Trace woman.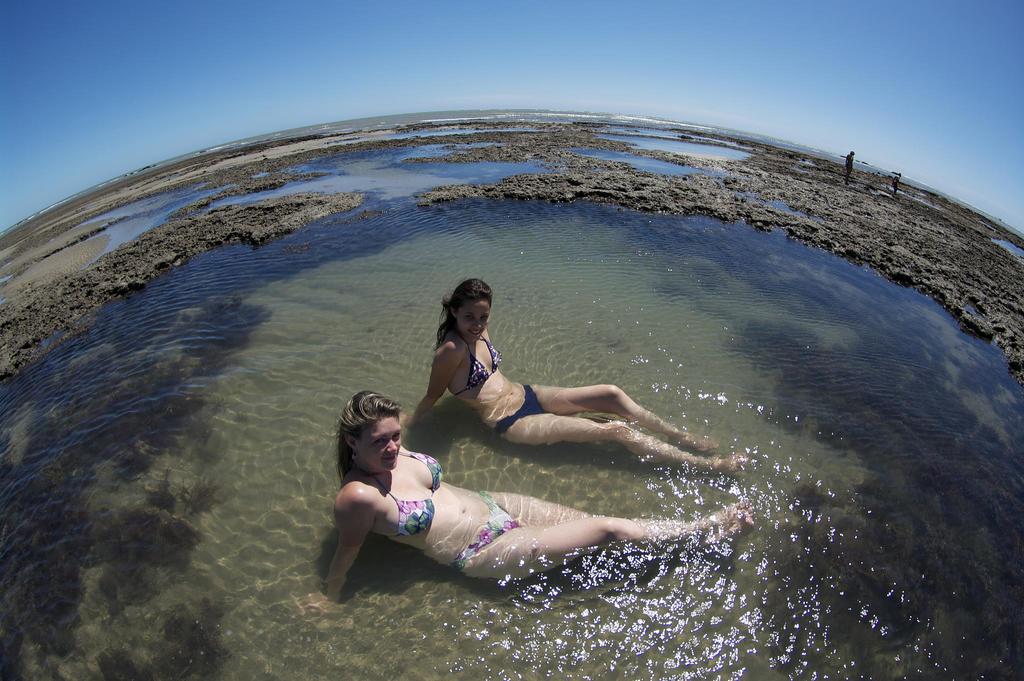
Traced to x1=296 y1=384 x2=756 y2=628.
